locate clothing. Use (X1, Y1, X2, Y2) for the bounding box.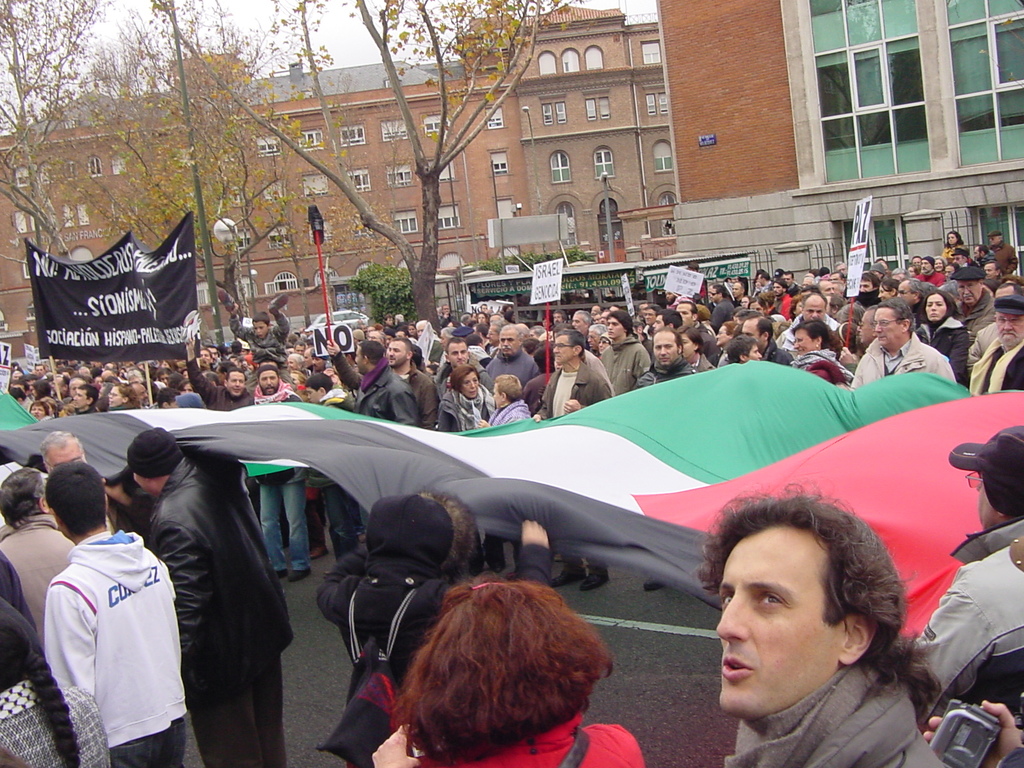
(966, 336, 1023, 397).
